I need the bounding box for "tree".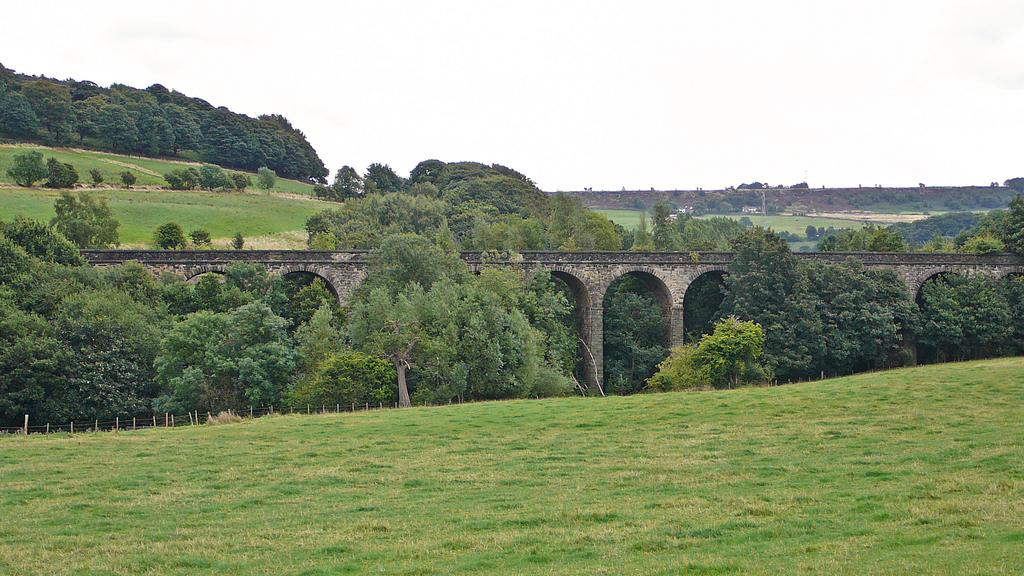
Here it is: 140/118/173/157.
